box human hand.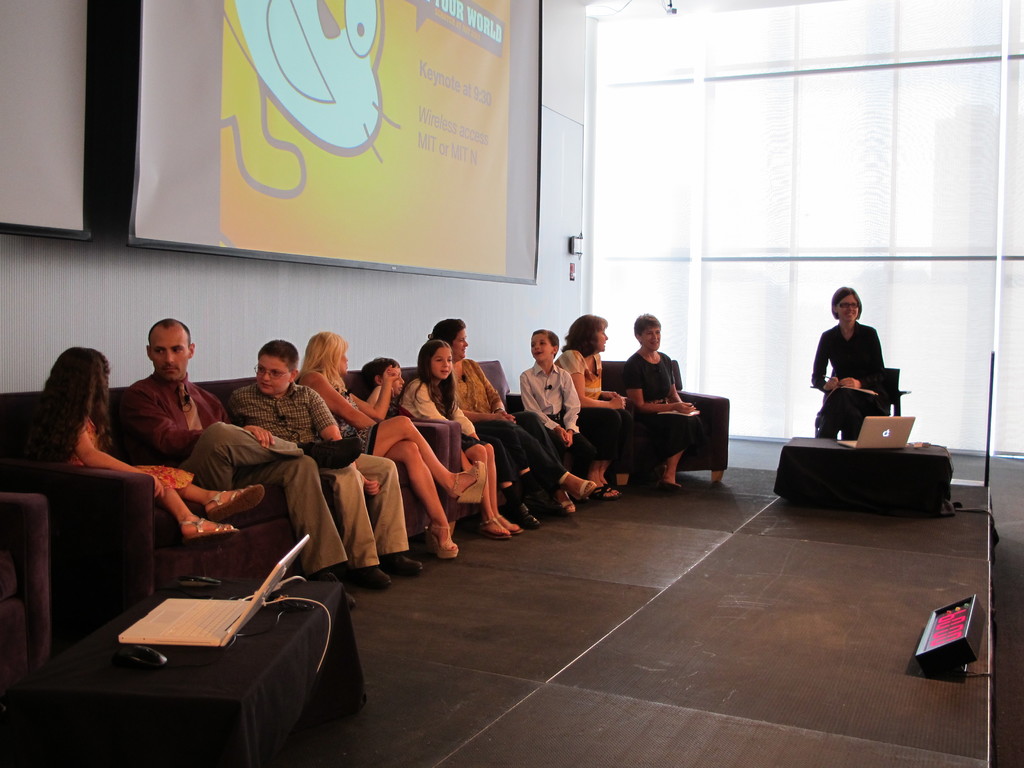
detection(557, 428, 571, 447).
